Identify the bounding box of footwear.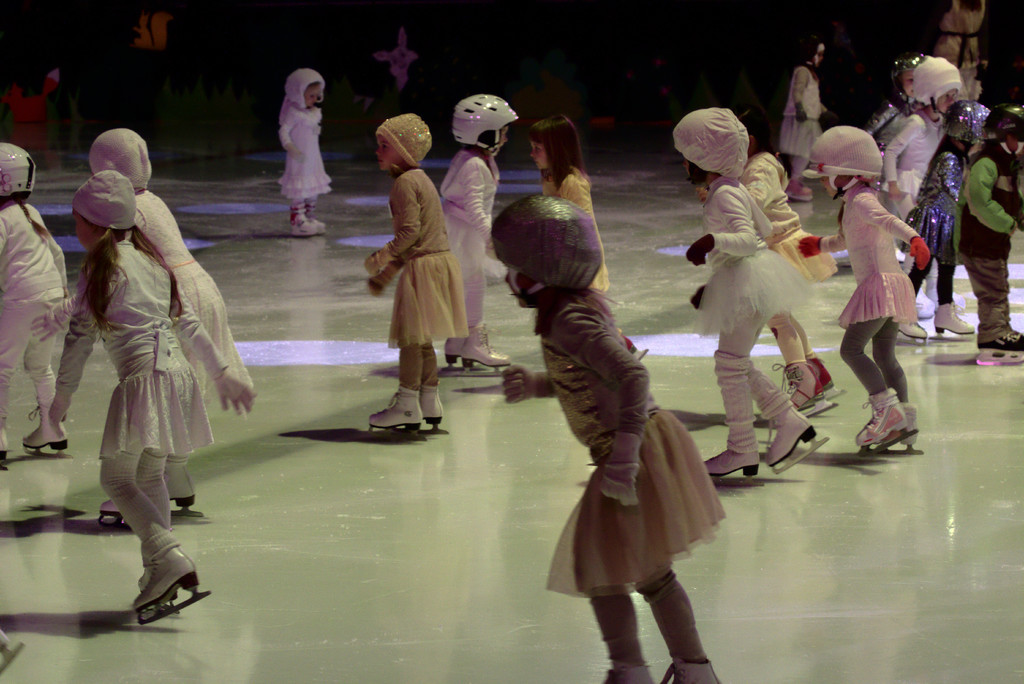
left=466, top=325, right=510, bottom=375.
